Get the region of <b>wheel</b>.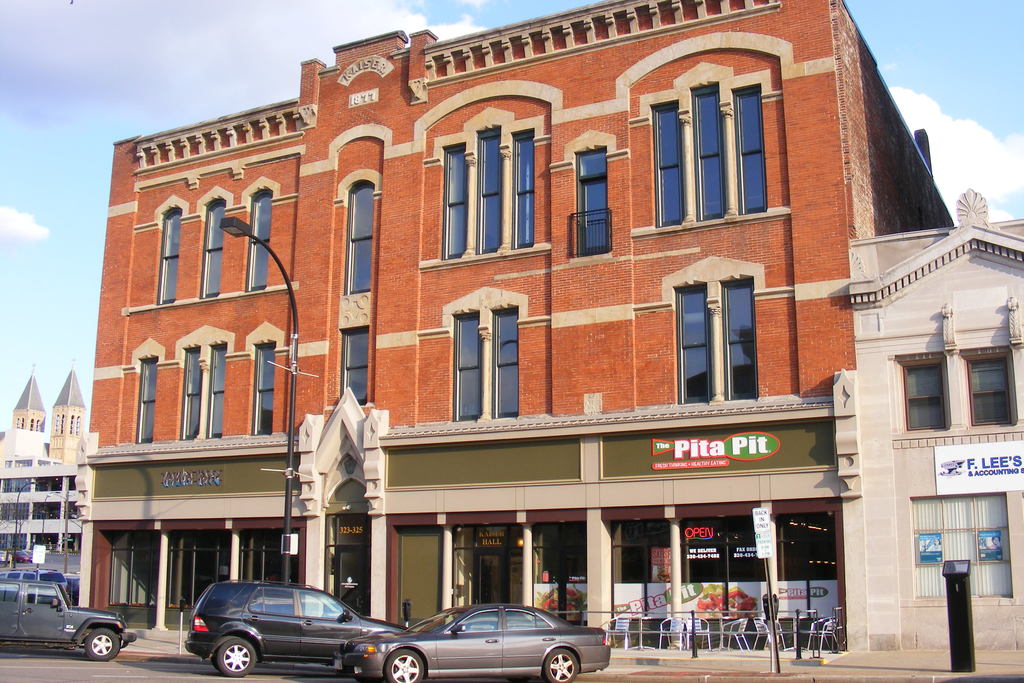
pyautogui.locateOnScreen(214, 638, 257, 676).
